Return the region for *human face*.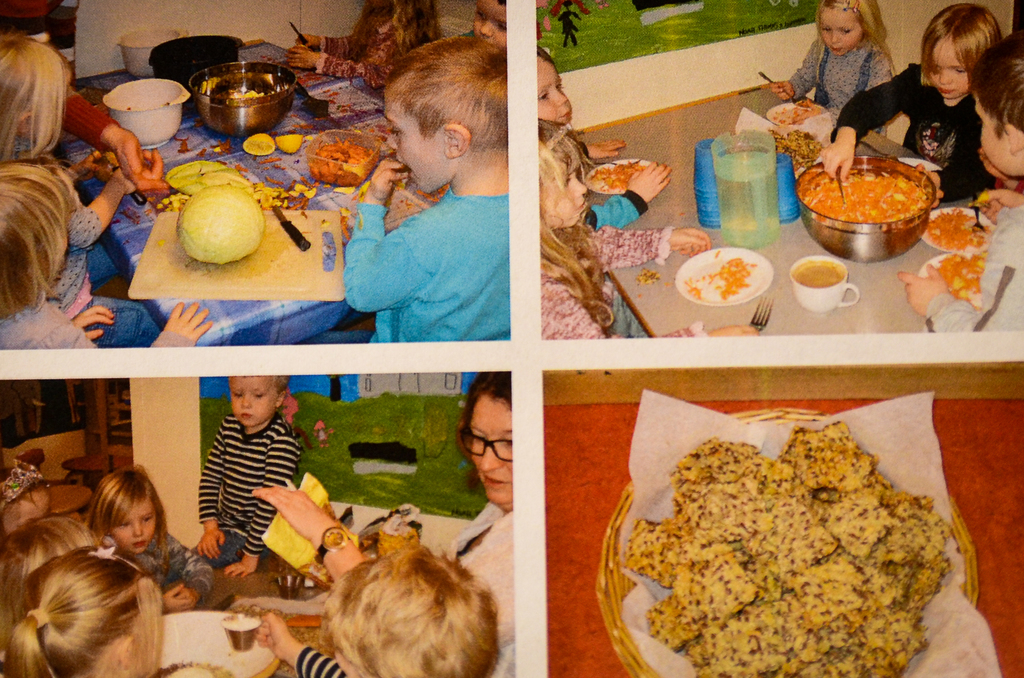
detection(113, 496, 159, 553).
